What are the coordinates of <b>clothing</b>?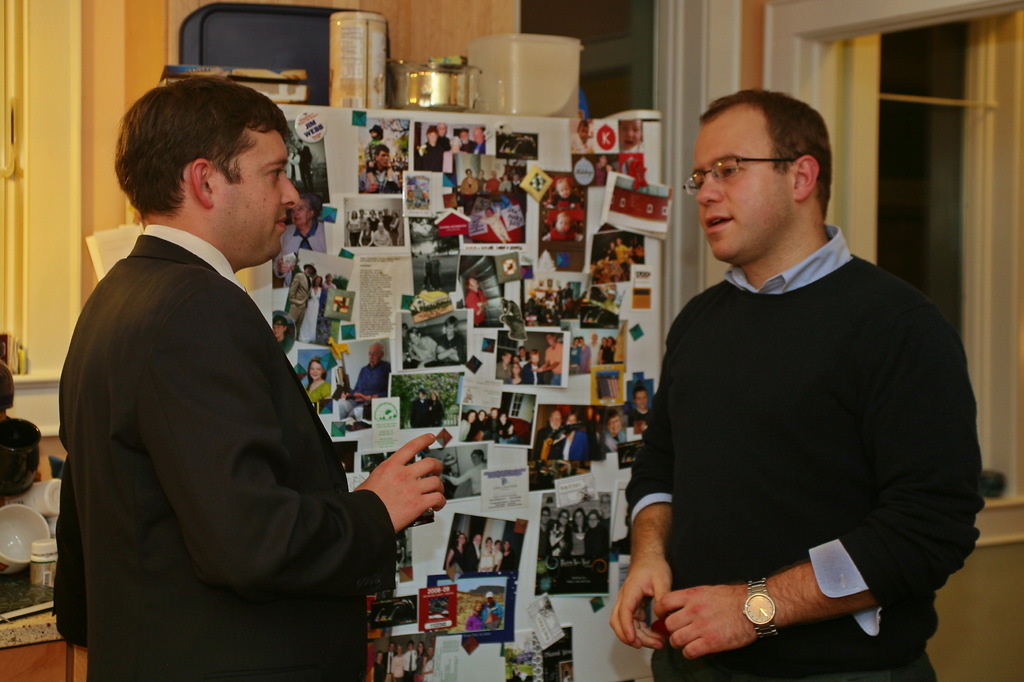
[420,197,430,207].
